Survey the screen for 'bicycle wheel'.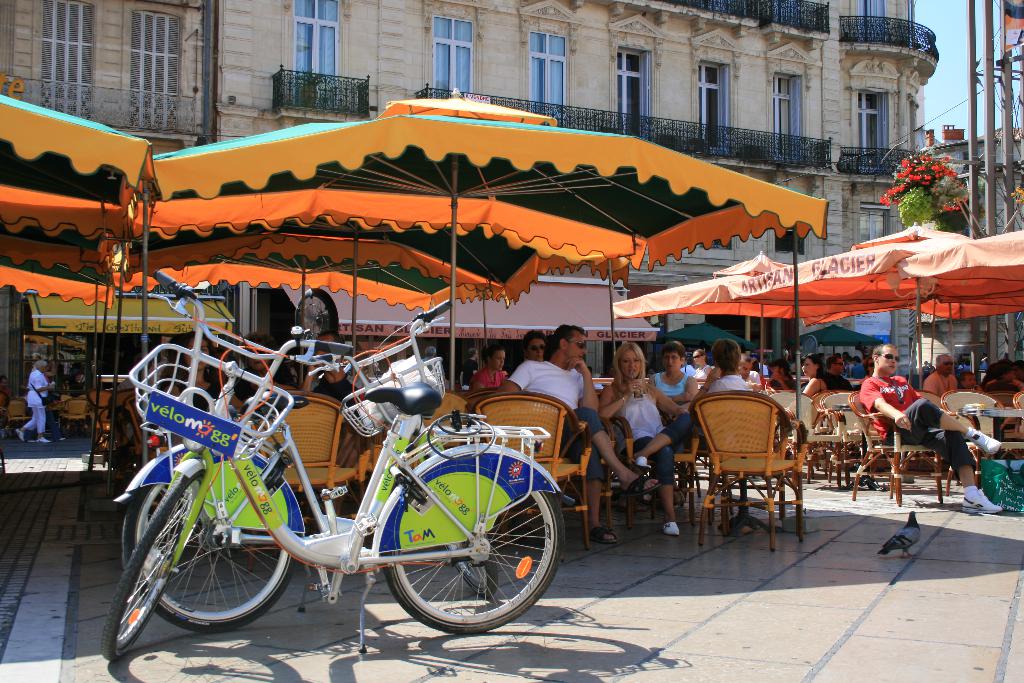
Survey found: <region>98, 472, 211, 667</region>.
